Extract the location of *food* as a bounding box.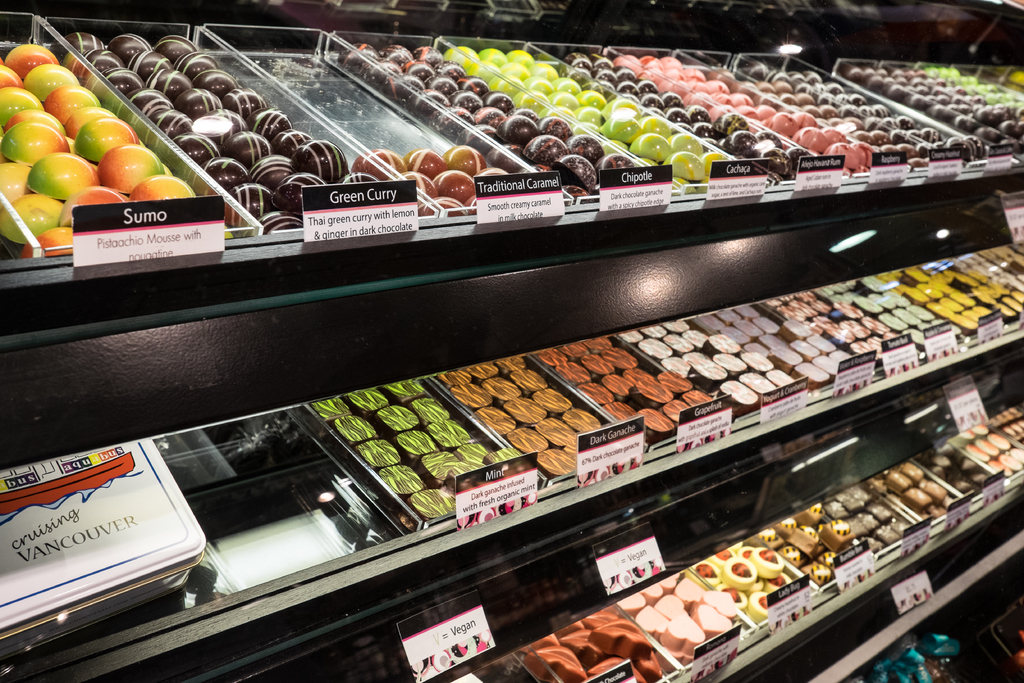
(436,366,471,388).
